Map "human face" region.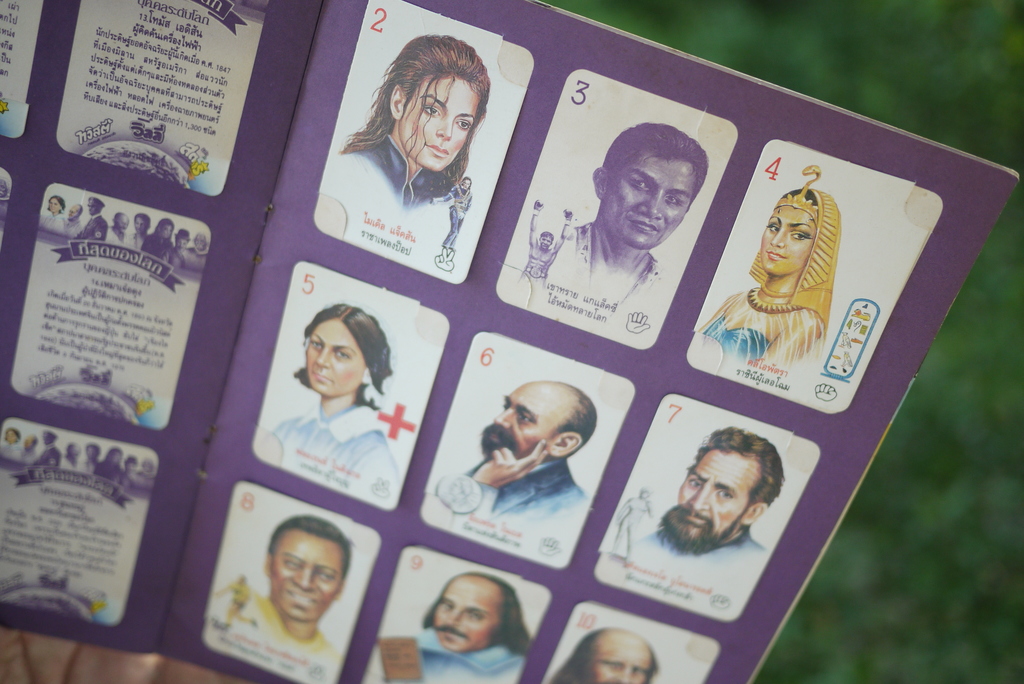
Mapped to select_region(48, 195, 61, 213).
